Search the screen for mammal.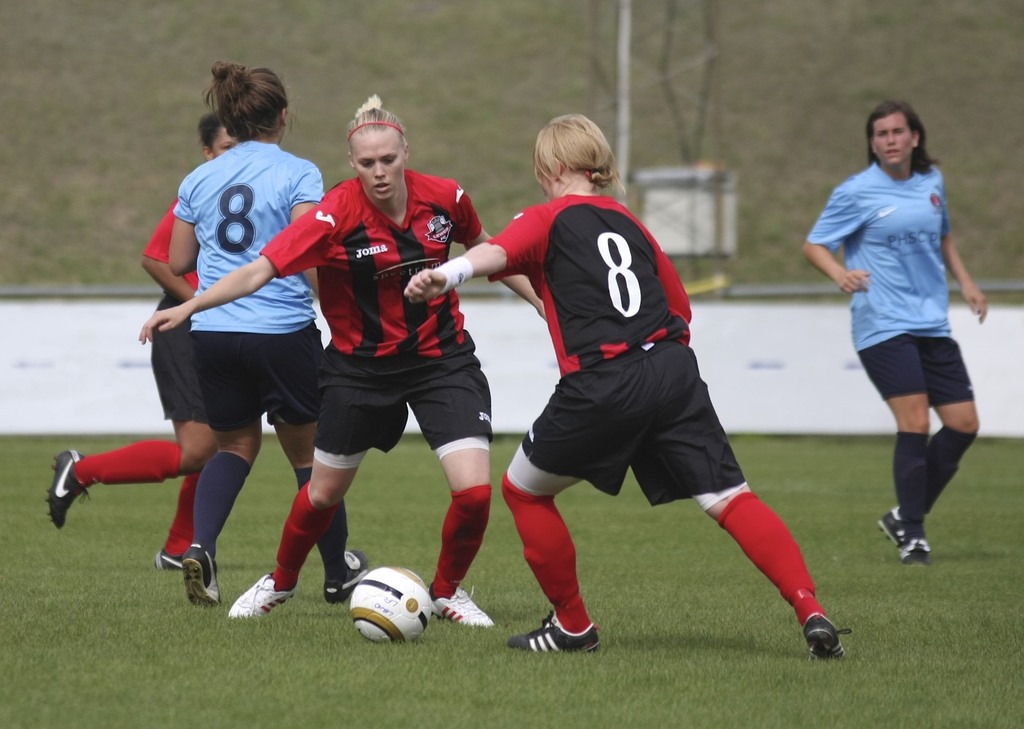
Found at select_region(398, 109, 850, 654).
